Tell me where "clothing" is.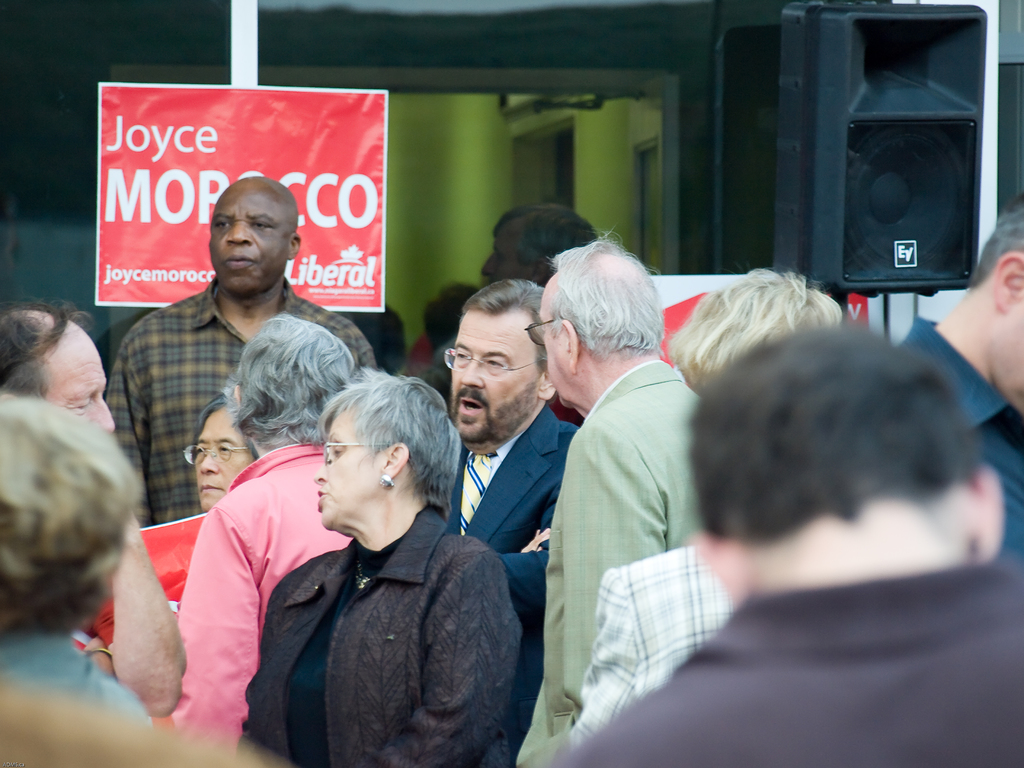
"clothing" is at (520,277,730,744).
